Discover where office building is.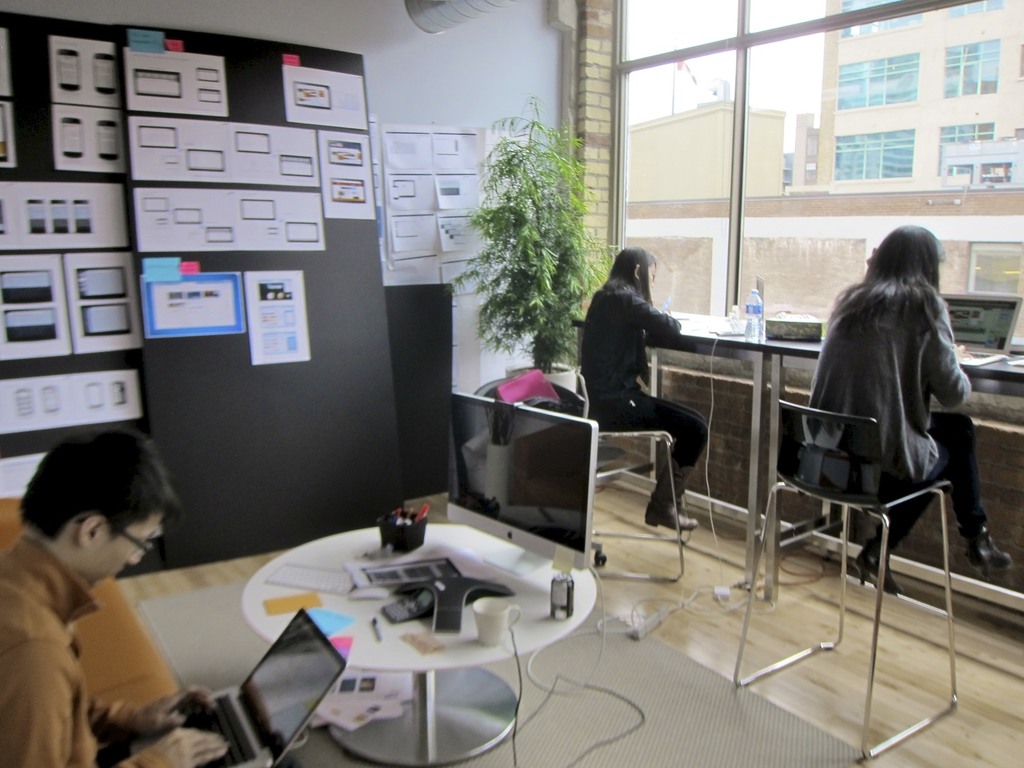
Discovered at <region>23, 0, 924, 759</region>.
